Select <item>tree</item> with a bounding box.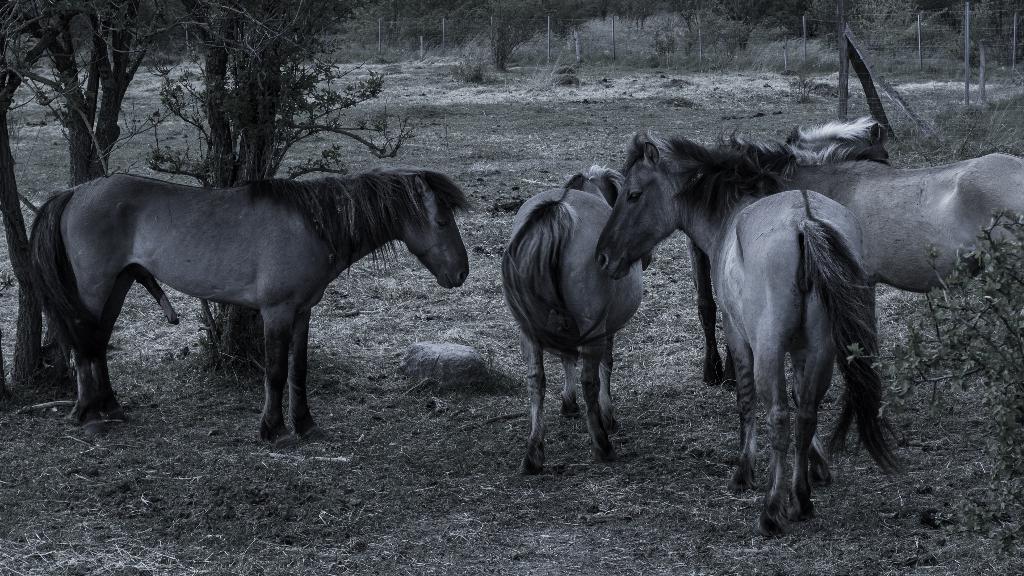
l=147, t=0, r=419, b=381.
